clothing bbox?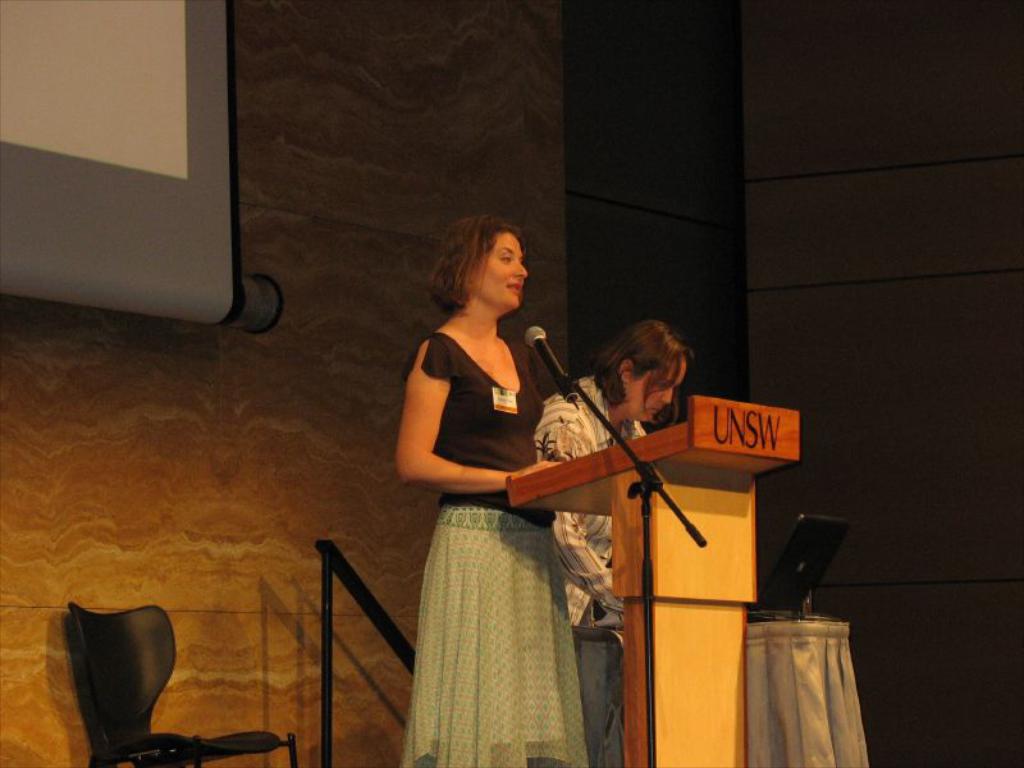
[x1=547, y1=366, x2=676, y2=767]
